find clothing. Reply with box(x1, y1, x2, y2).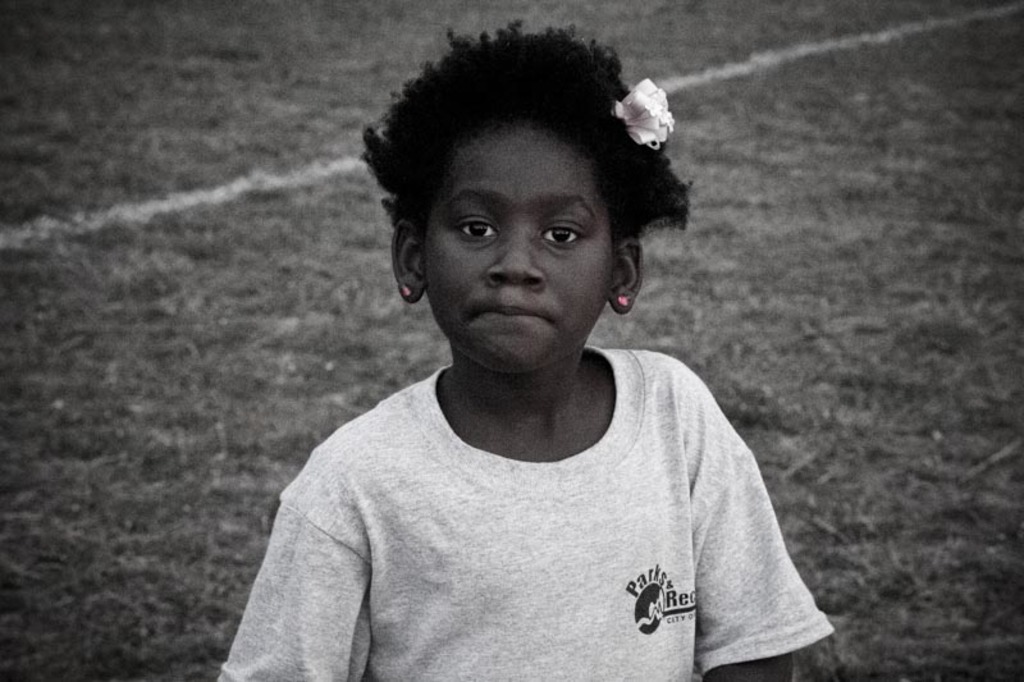
box(215, 330, 840, 669).
